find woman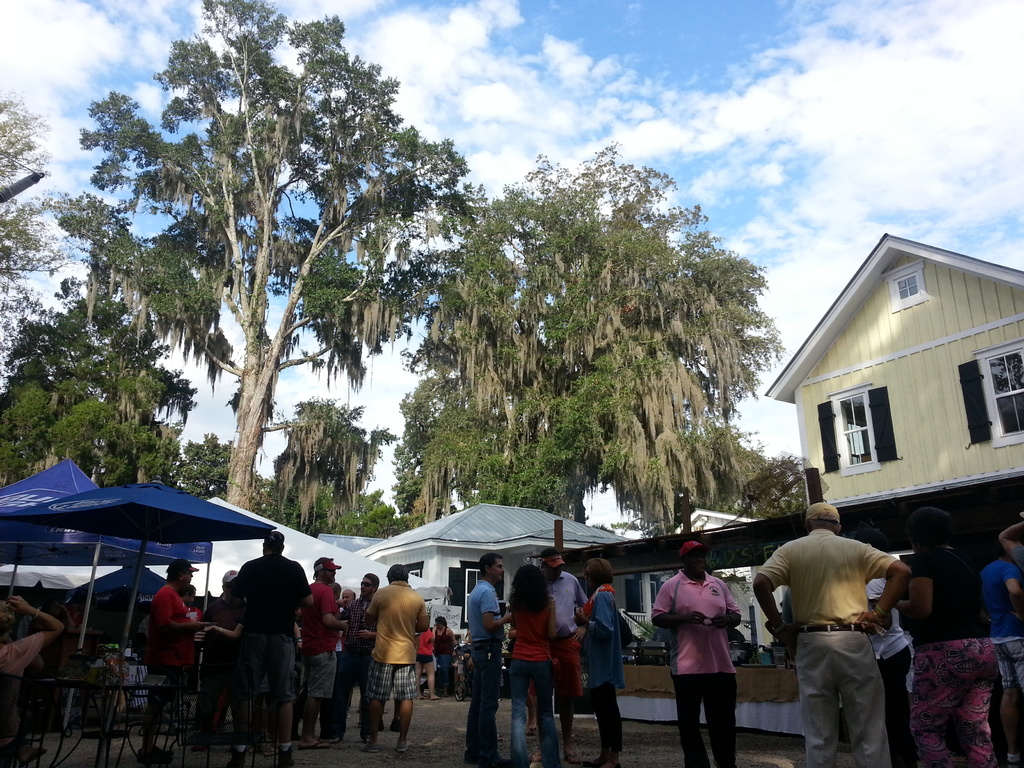
(892,504,998,765)
